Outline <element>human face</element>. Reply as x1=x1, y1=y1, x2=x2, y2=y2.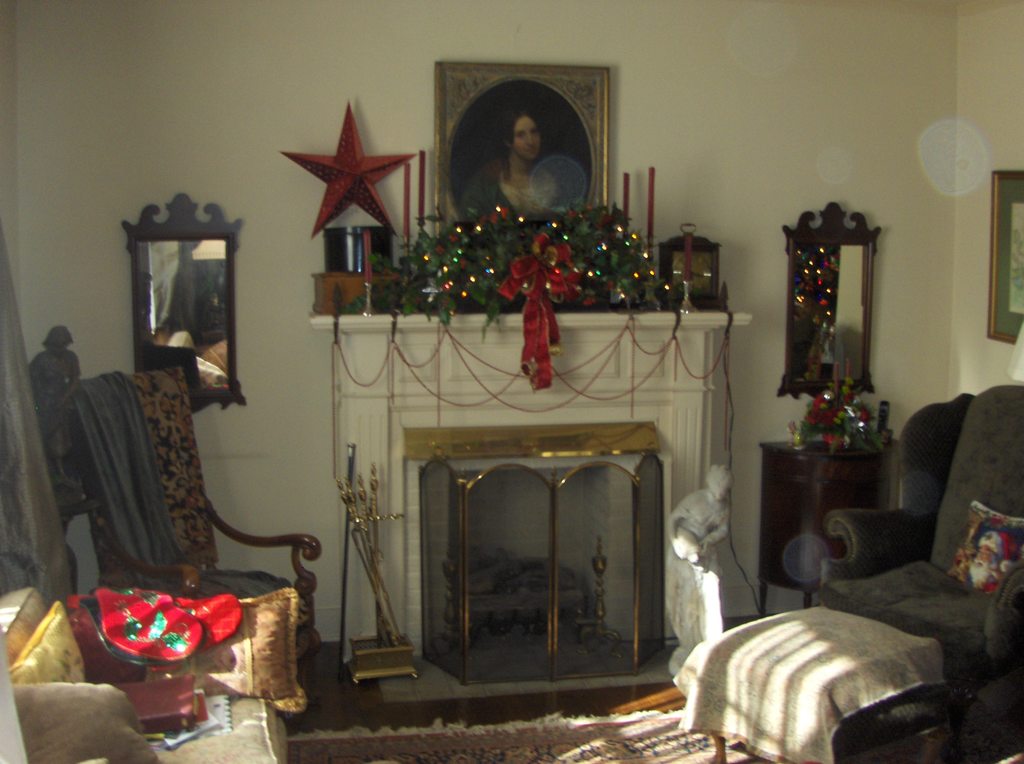
x1=715, y1=476, x2=730, y2=499.
